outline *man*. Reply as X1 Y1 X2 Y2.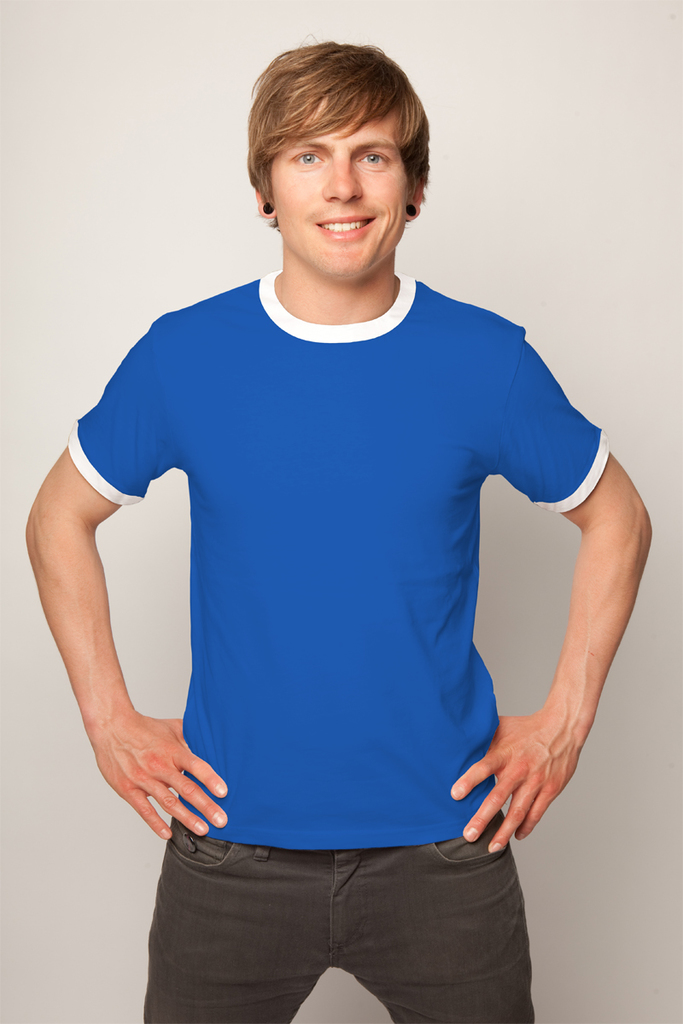
38 40 637 963.
